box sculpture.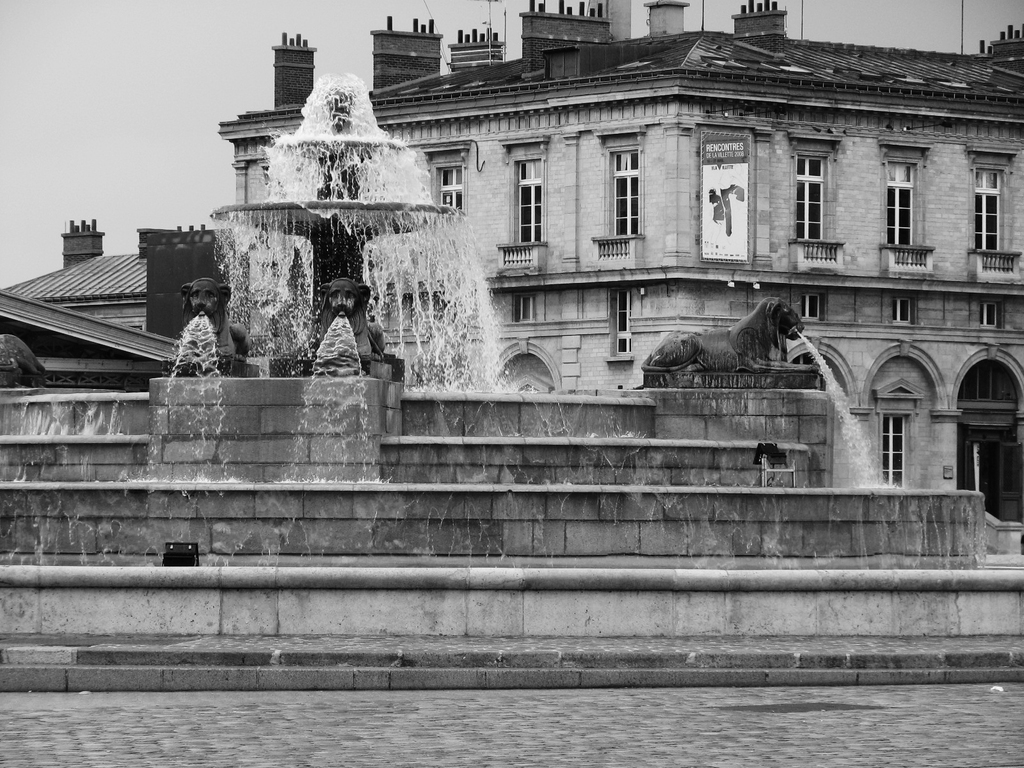
(x1=0, y1=332, x2=45, y2=371).
